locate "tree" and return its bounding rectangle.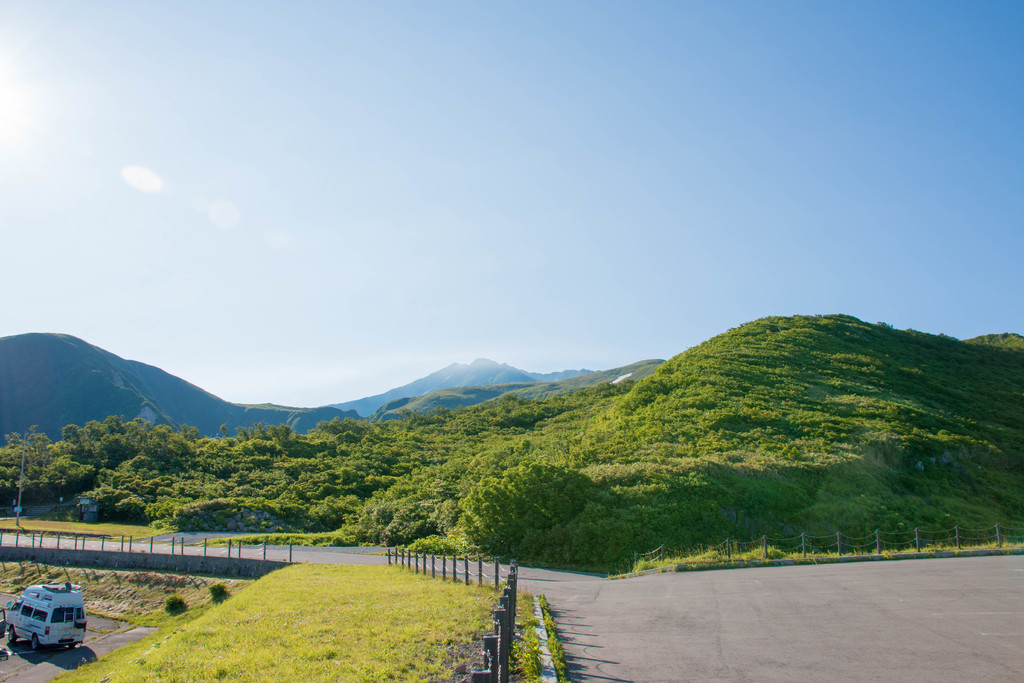
(0,425,51,527).
